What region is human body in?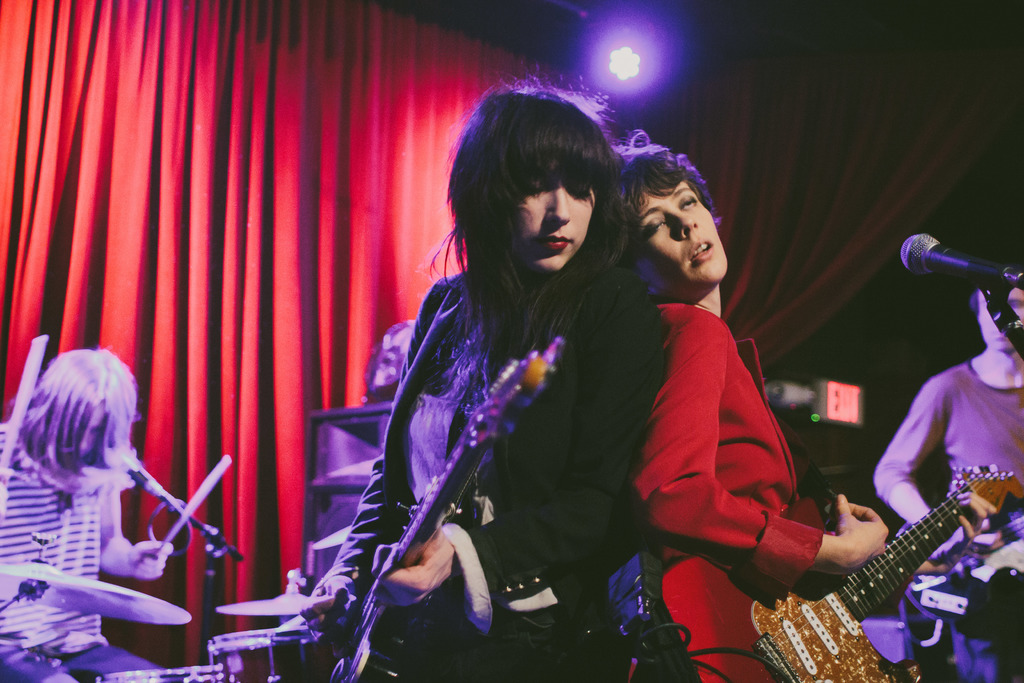
{"x1": 870, "y1": 278, "x2": 1023, "y2": 682}.
